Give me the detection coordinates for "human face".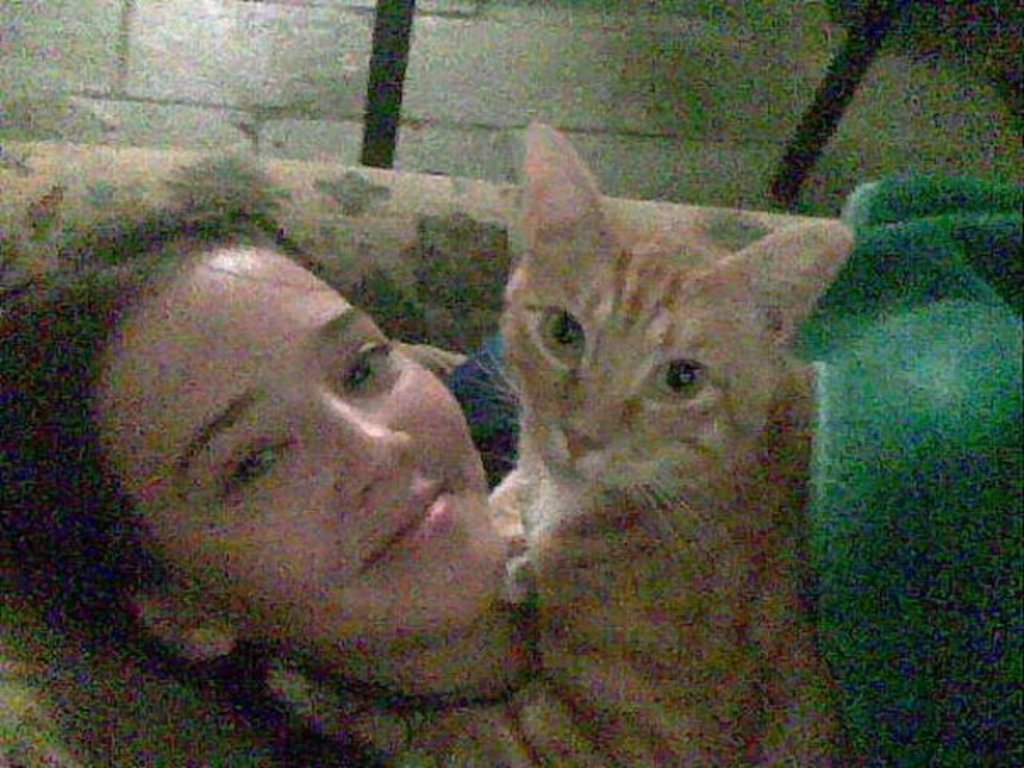
x1=88, y1=236, x2=512, y2=656.
